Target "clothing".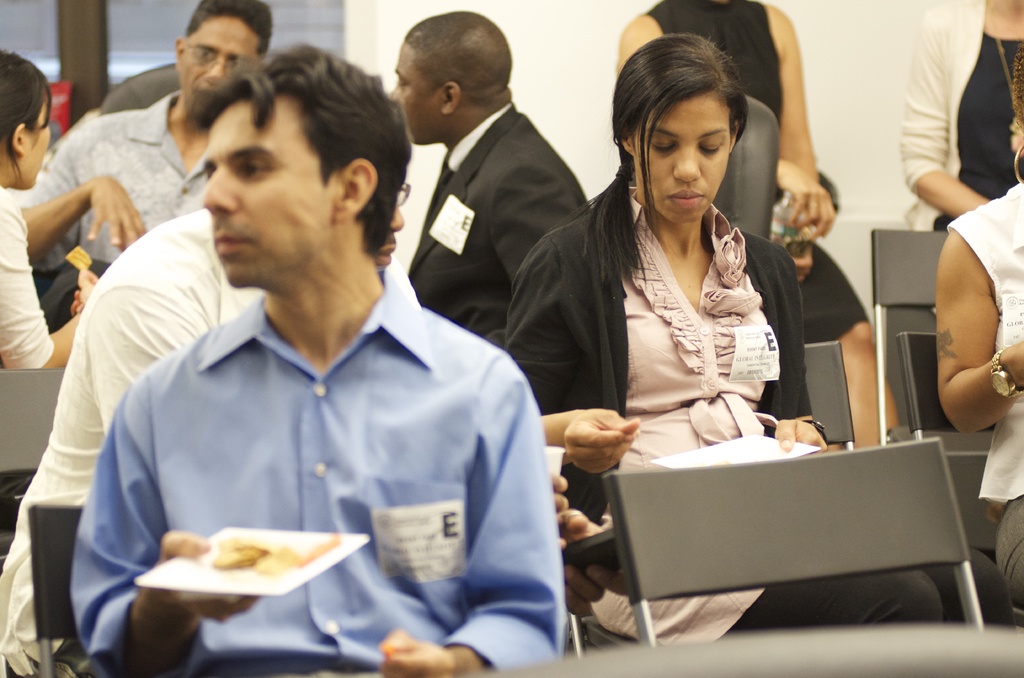
Target region: [948, 174, 1023, 615].
